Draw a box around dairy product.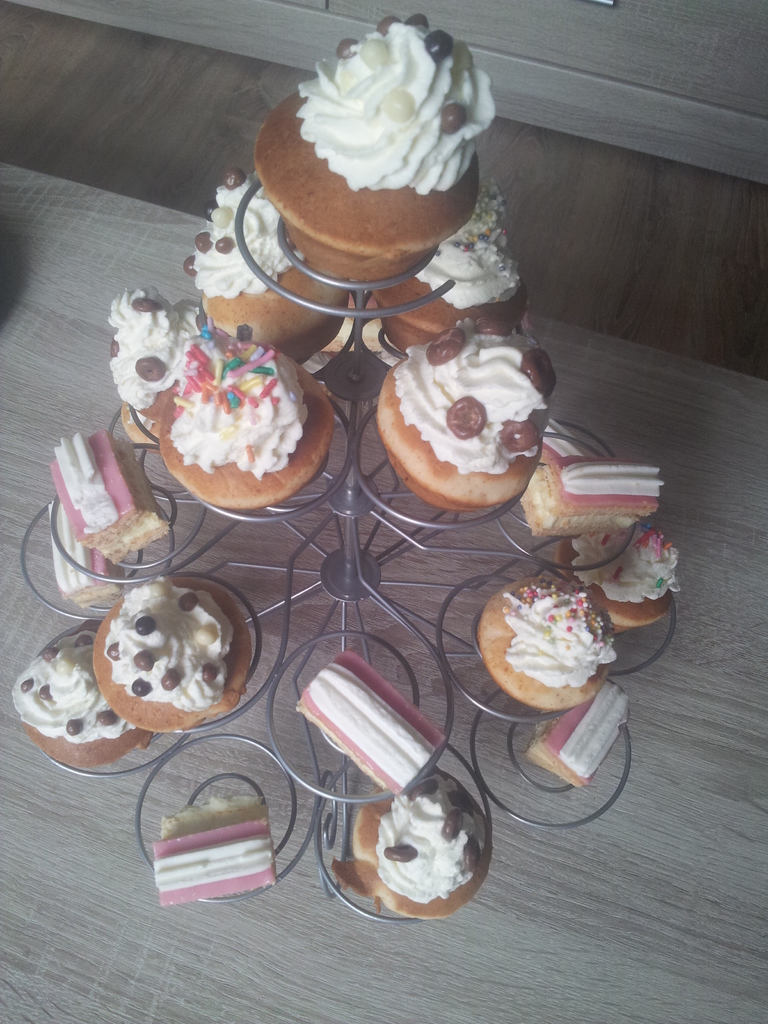
<box>179,339,320,483</box>.
